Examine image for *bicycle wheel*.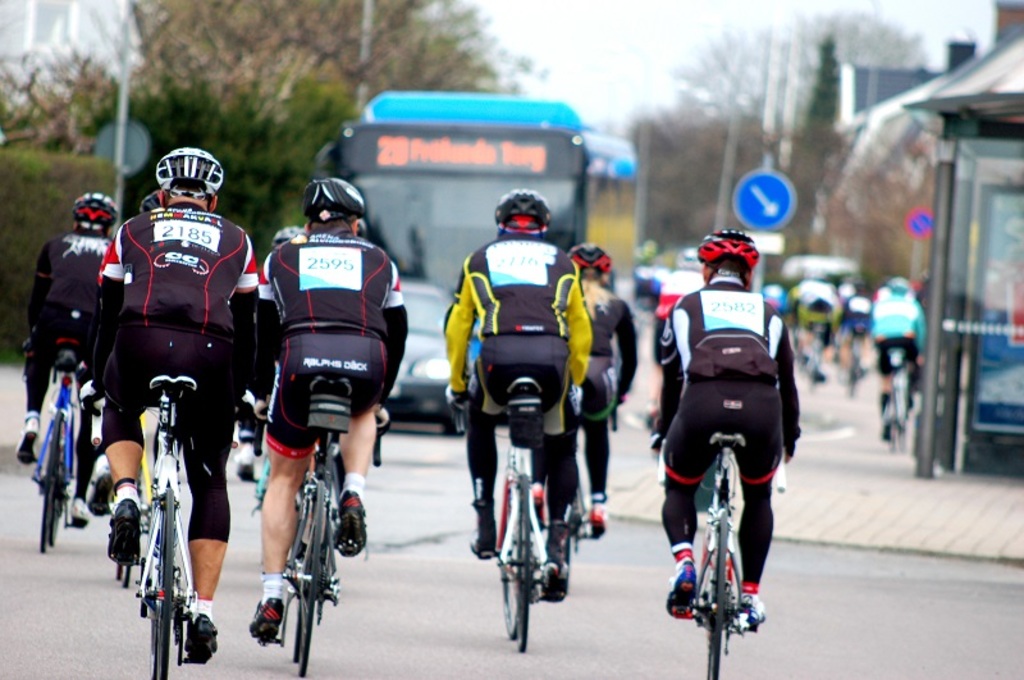
Examination result: 695,499,733,679.
